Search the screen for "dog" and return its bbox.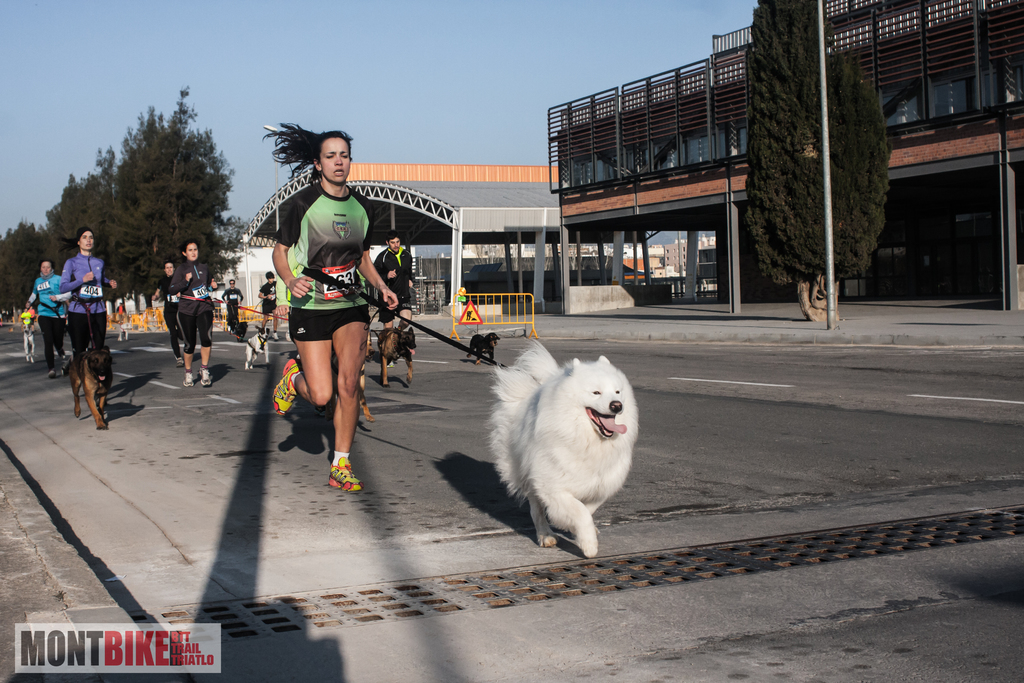
Found: 466 333 500 367.
